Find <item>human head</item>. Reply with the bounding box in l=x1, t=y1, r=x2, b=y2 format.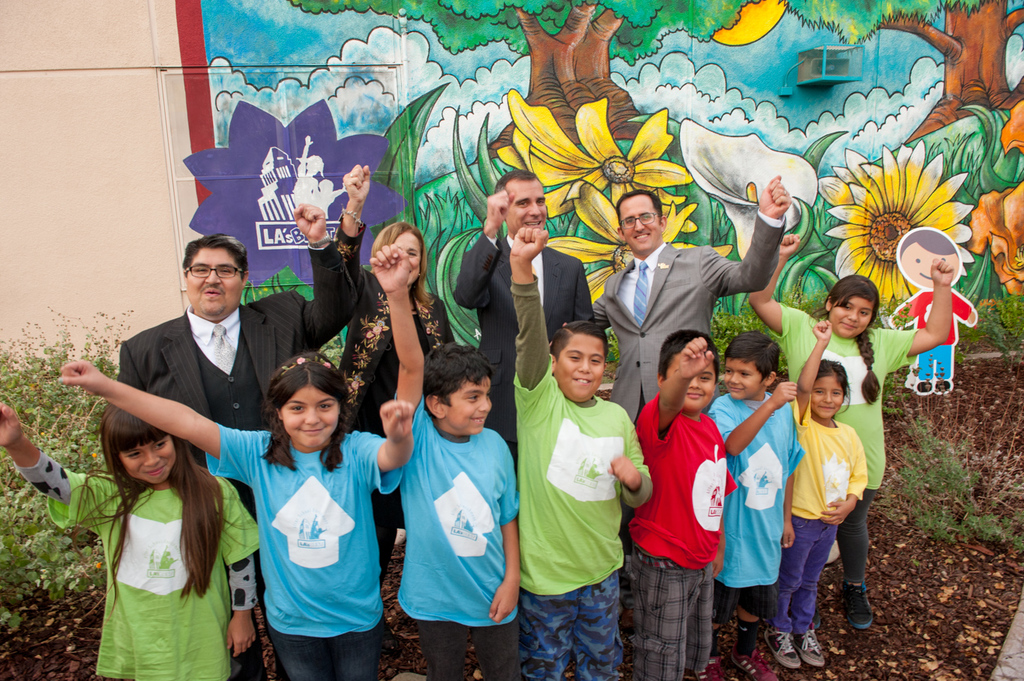
l=418, t=337, r=496, b=436.
